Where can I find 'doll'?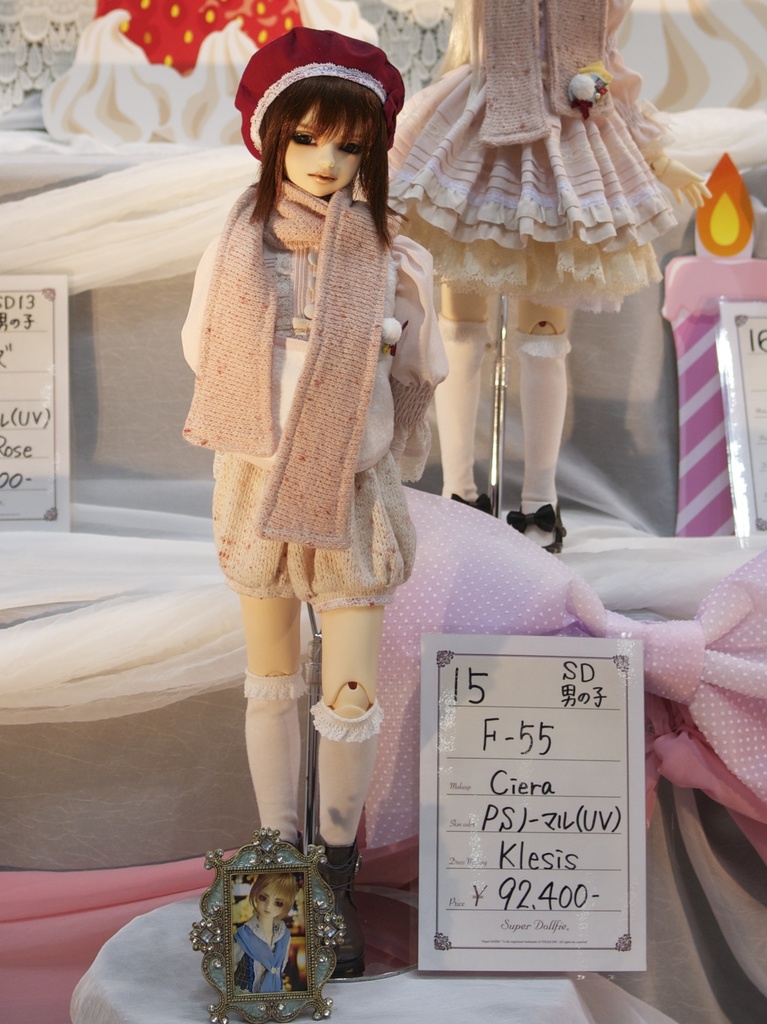
You can find it at <box>367,0,711,552</box>.
